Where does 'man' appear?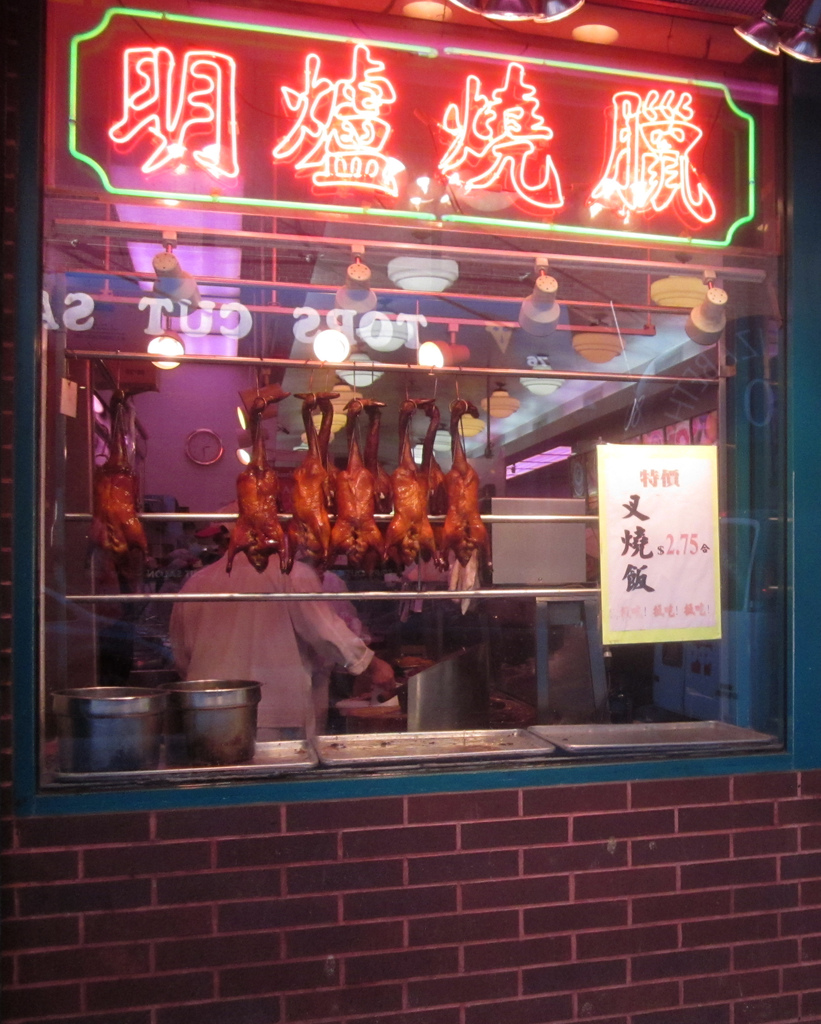
Appears at {"left": 163, "top": 530, "right": 396, "bottom": 773}.
